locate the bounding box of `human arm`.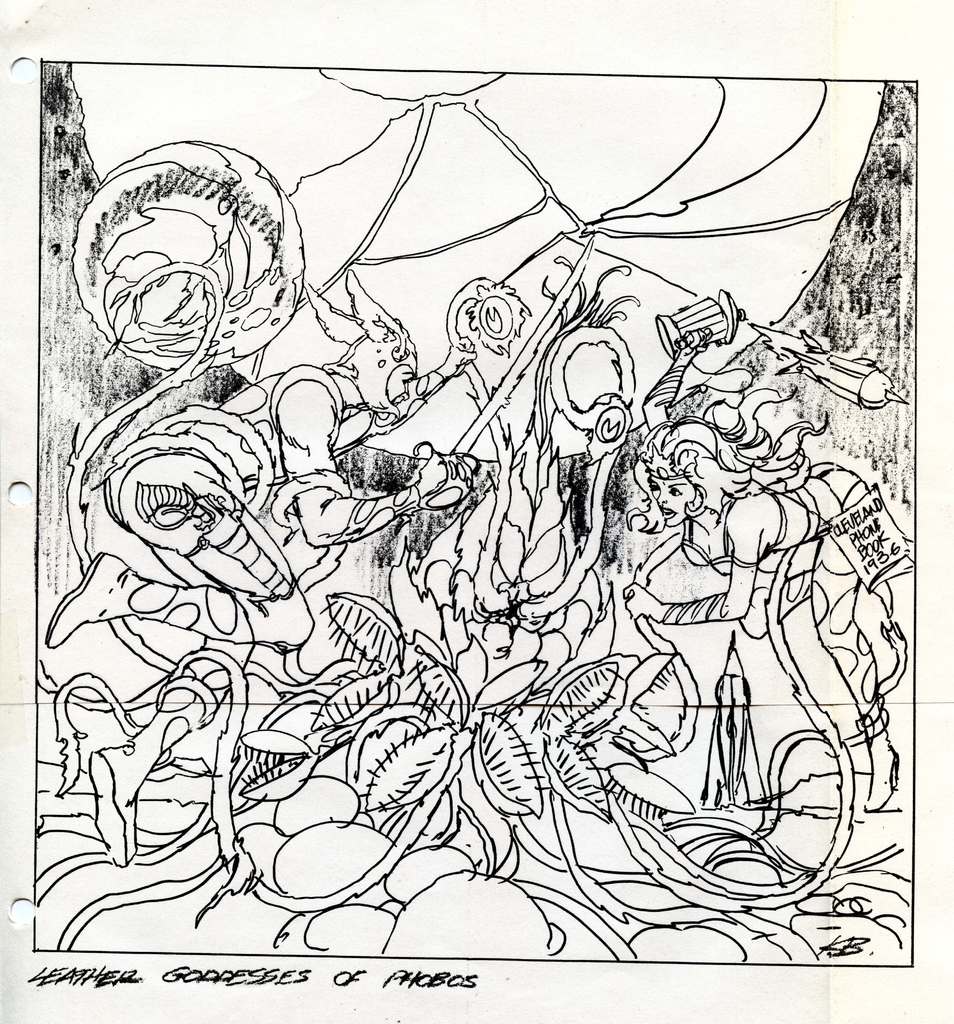
Bounding box: [x1=620, y1=496, x2=764, y2=629].
